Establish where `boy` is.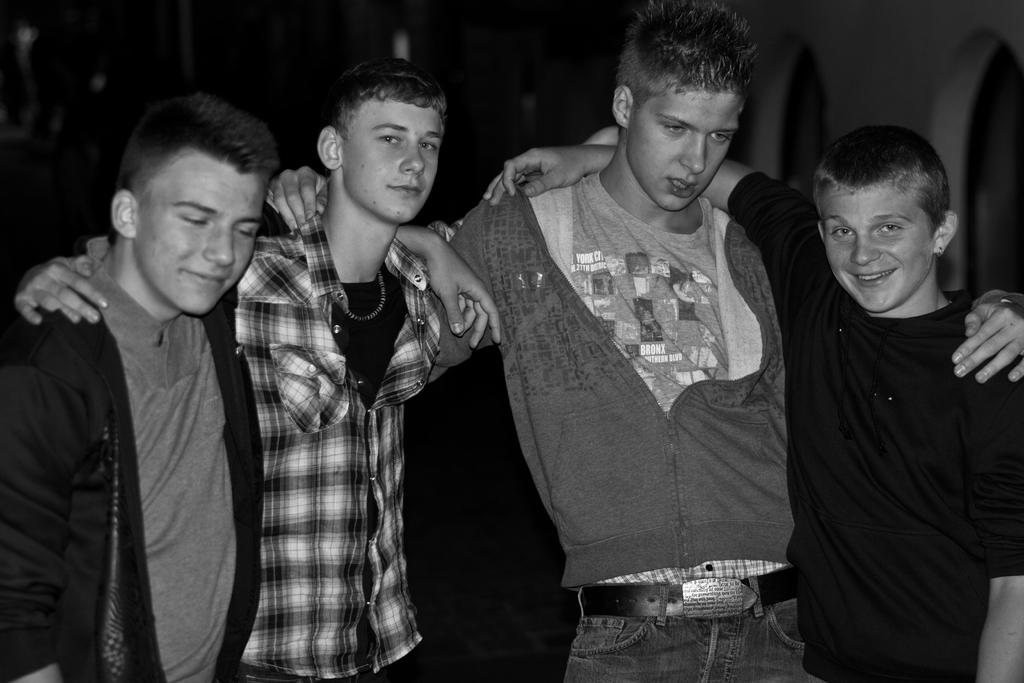
Established at BBox(13, 56, 621, 682).
